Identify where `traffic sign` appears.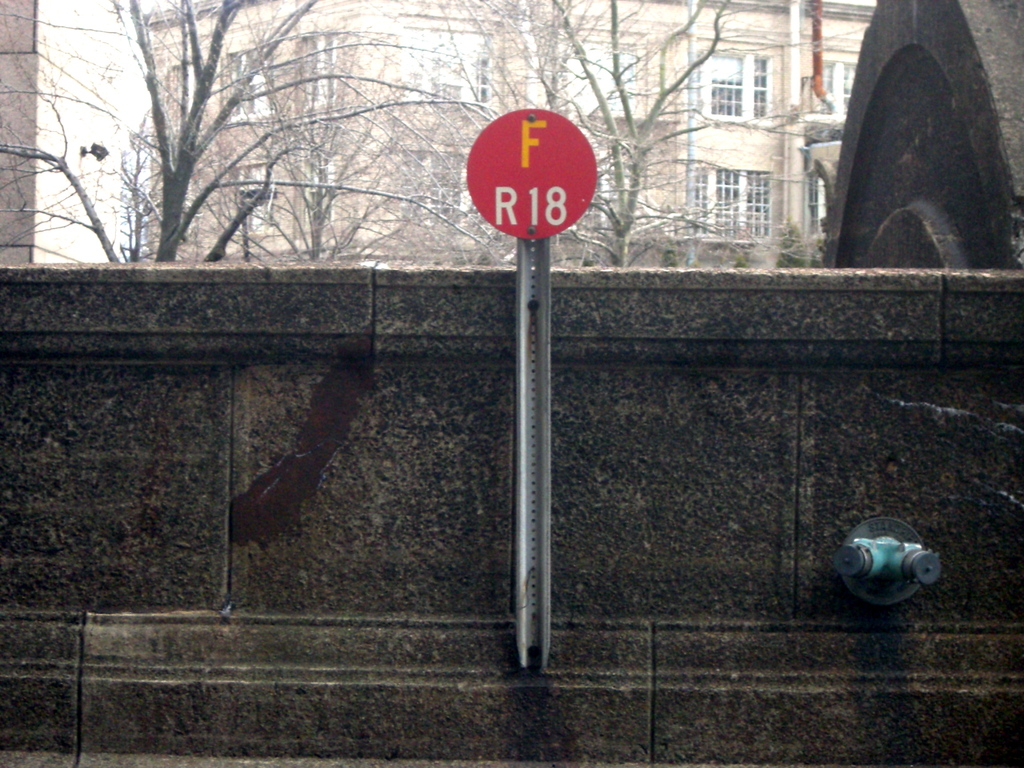
Appears at rect(467, 104, 599, 238).
